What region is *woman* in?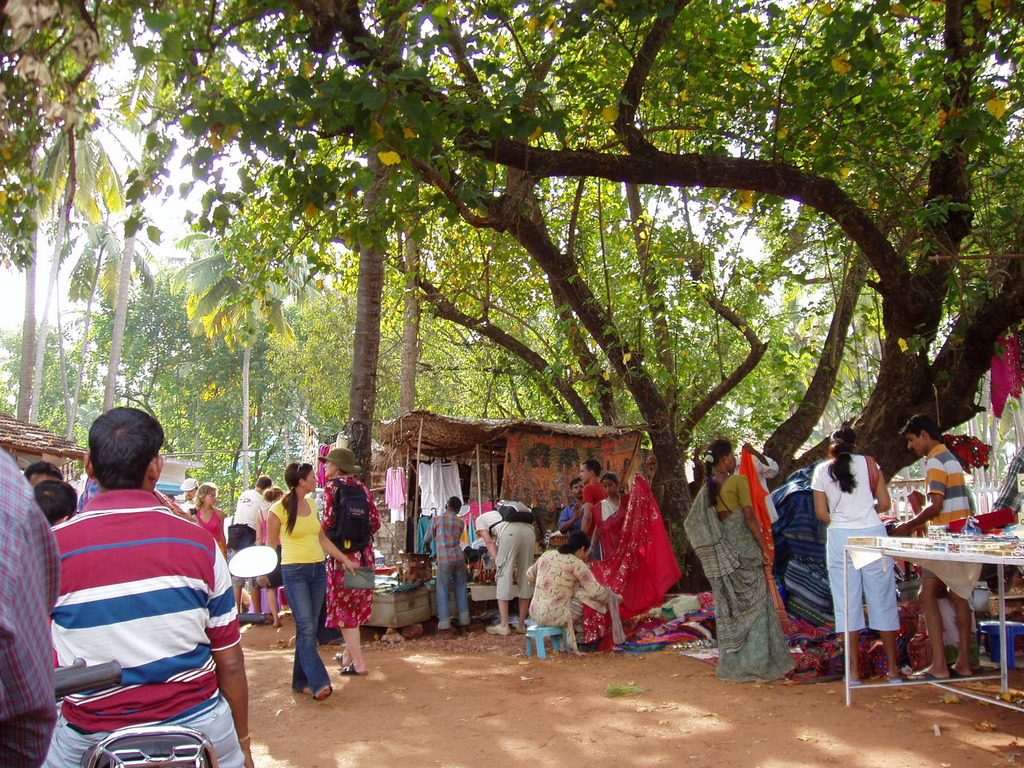
locate(259, 463, 361, 692).
